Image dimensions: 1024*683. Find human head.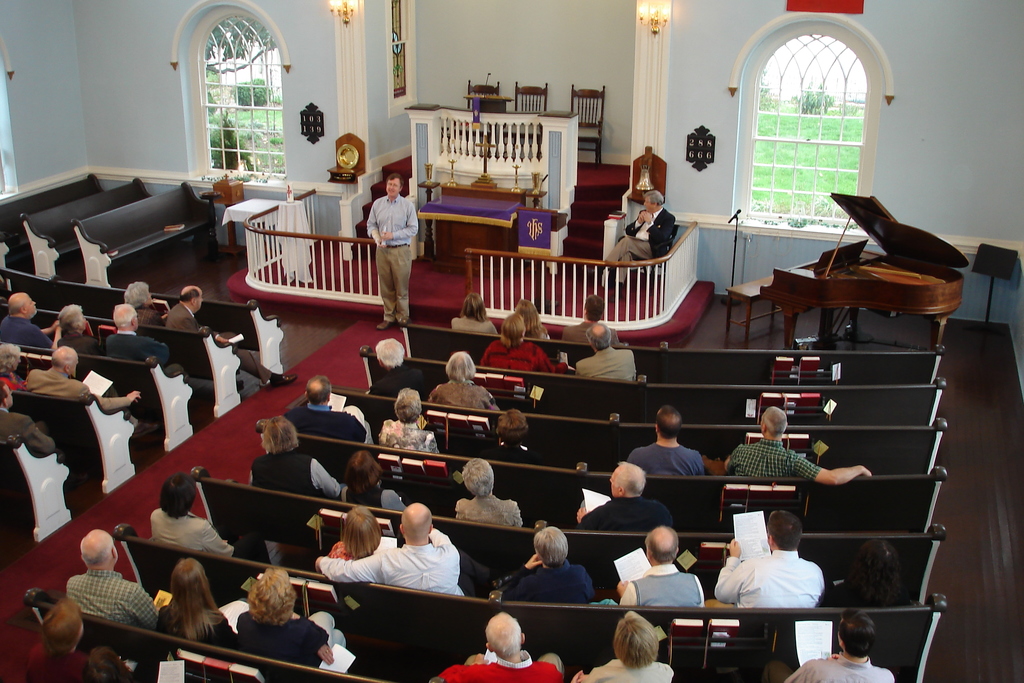
box(446, 350, 475, 382).
